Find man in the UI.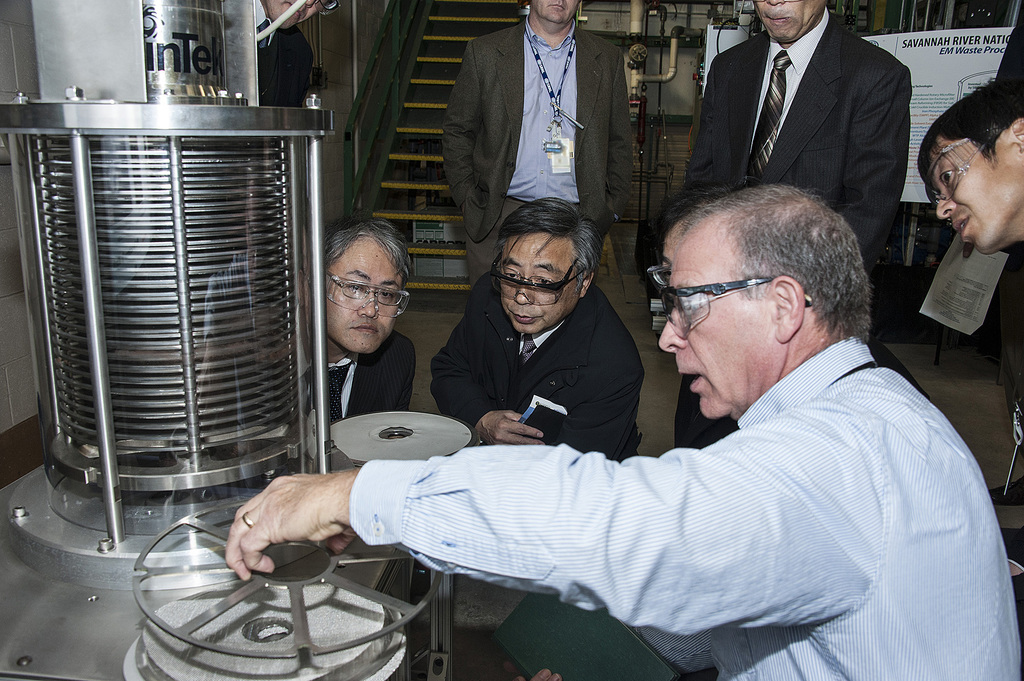
UI element at l=433, t=195, r=648, b=460.
